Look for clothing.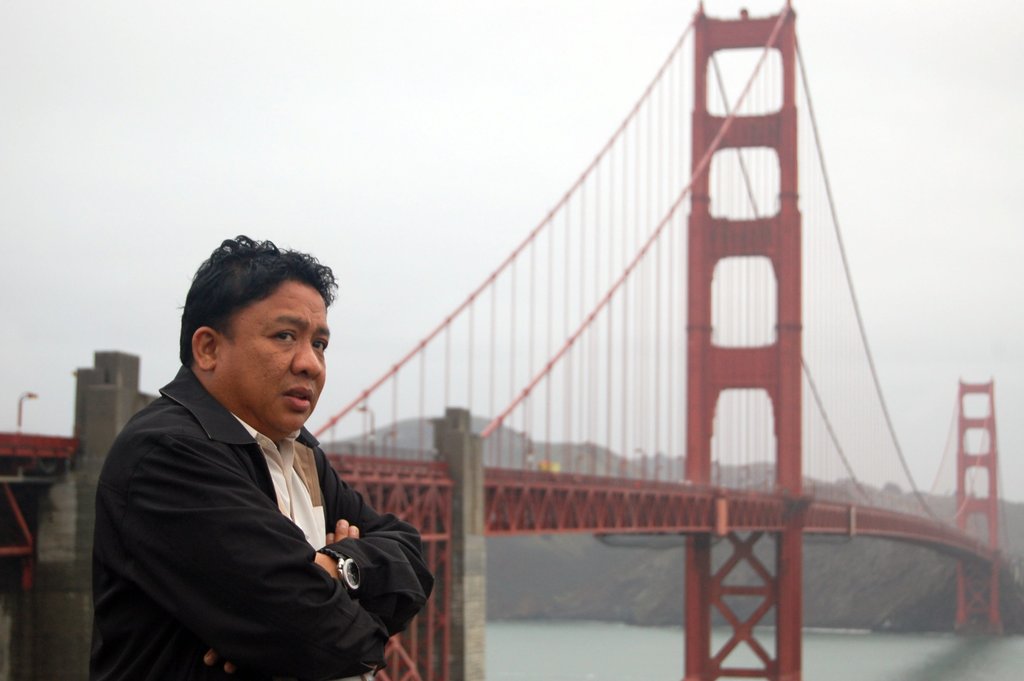
Found: 97,334,439,680.
